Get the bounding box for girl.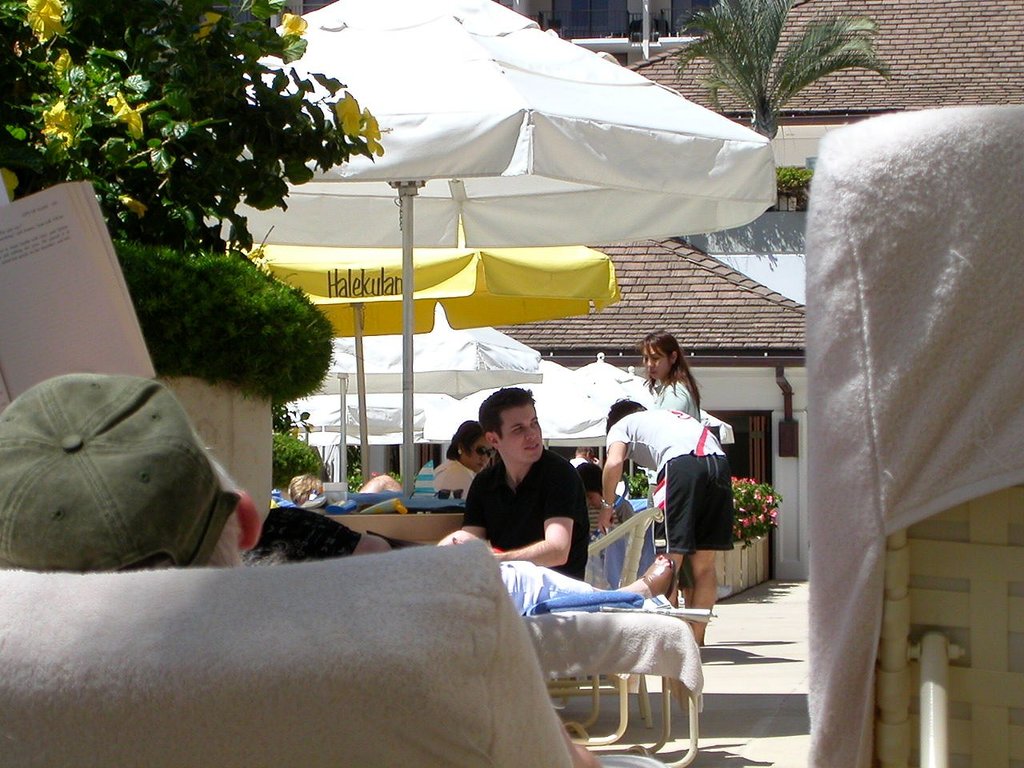
crop(647, 337, 701, 423).
